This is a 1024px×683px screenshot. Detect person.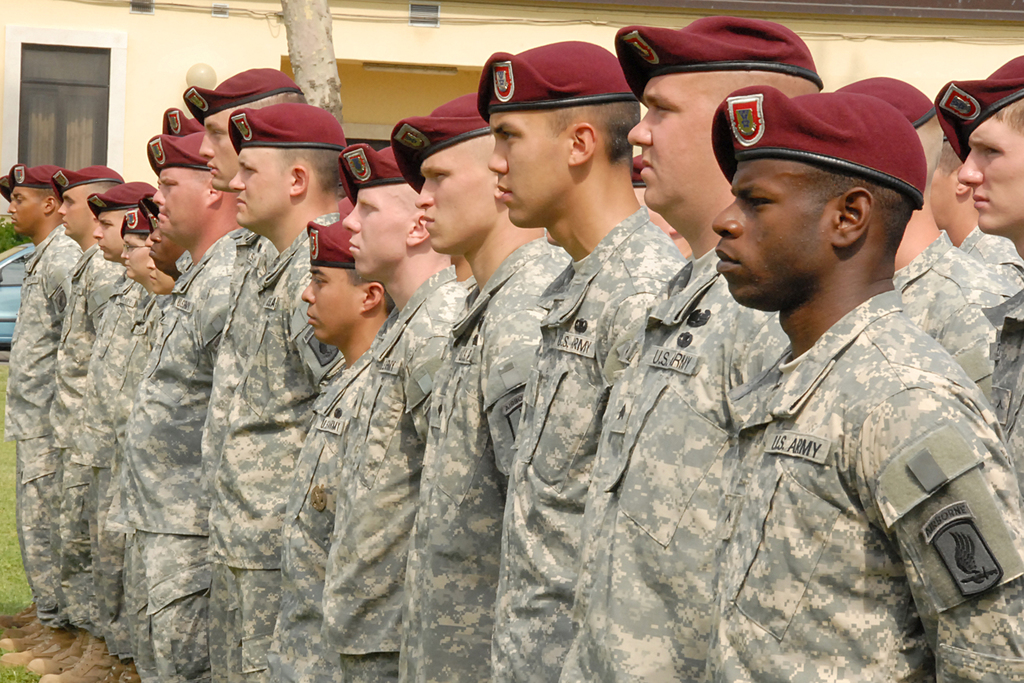
left=202, top=89, right=351, bottom=682.
